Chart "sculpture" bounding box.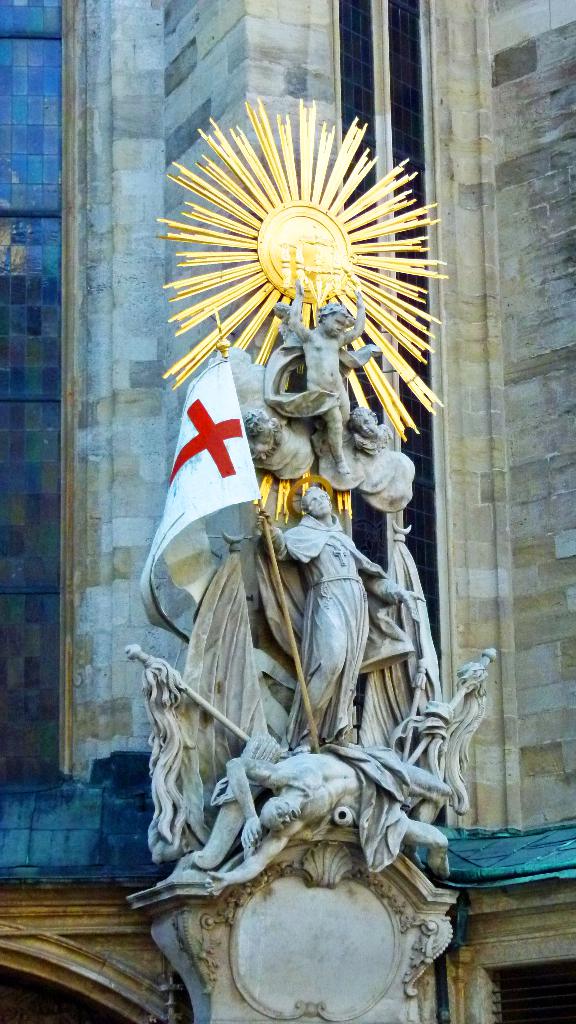
Charted: locate(271, 276, 384, 474).
